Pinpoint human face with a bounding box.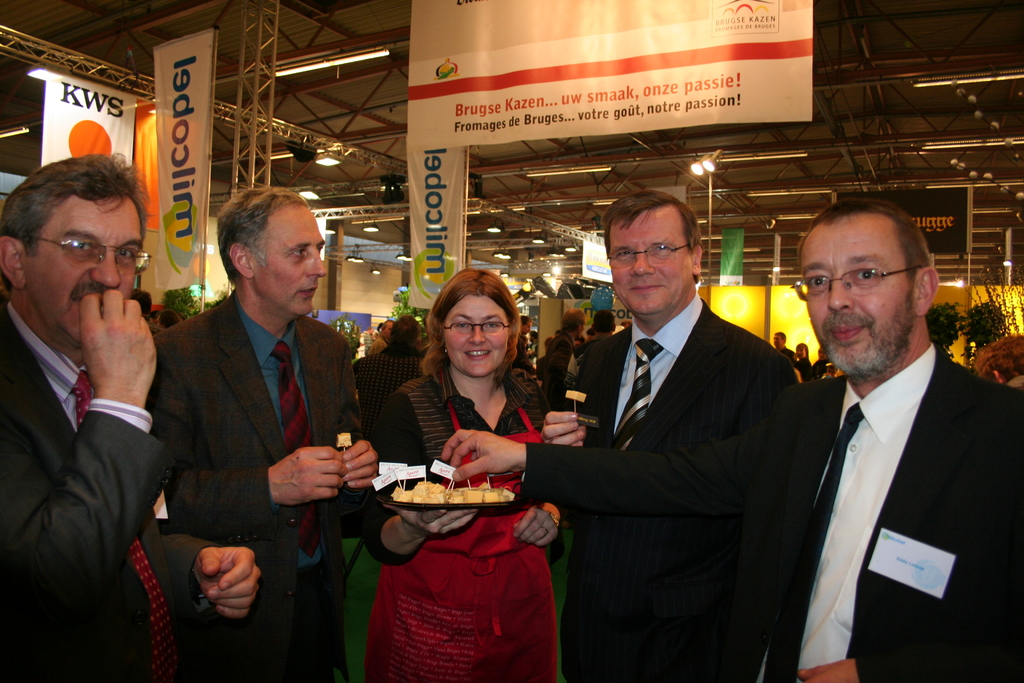
x1=520 y1=318 x2=529 y2=332.
